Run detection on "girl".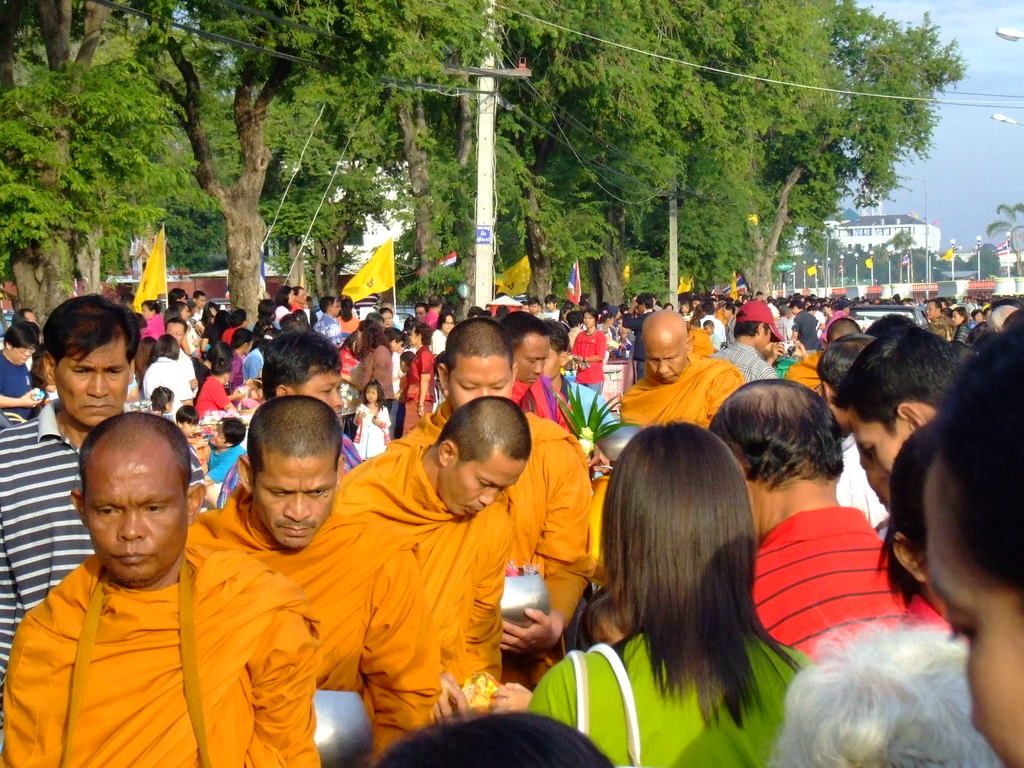
Result: rect(521, 419, 813, 767).
